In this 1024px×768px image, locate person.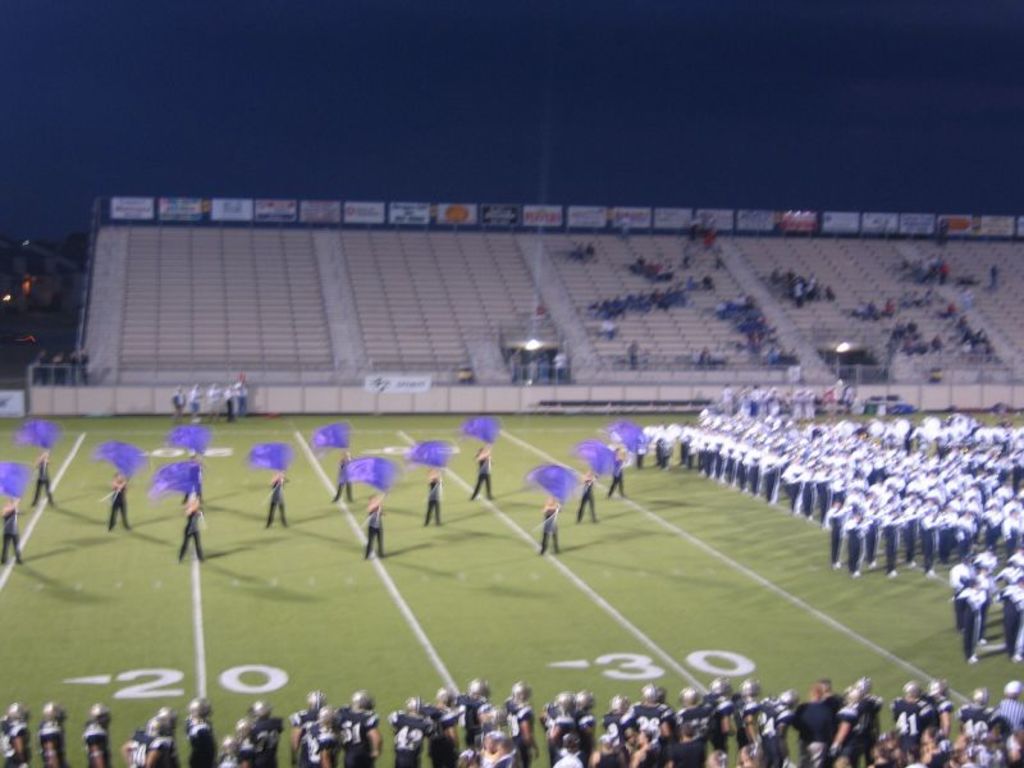
Bounding box: [left=177, top=495, right=200, bottom=566].
